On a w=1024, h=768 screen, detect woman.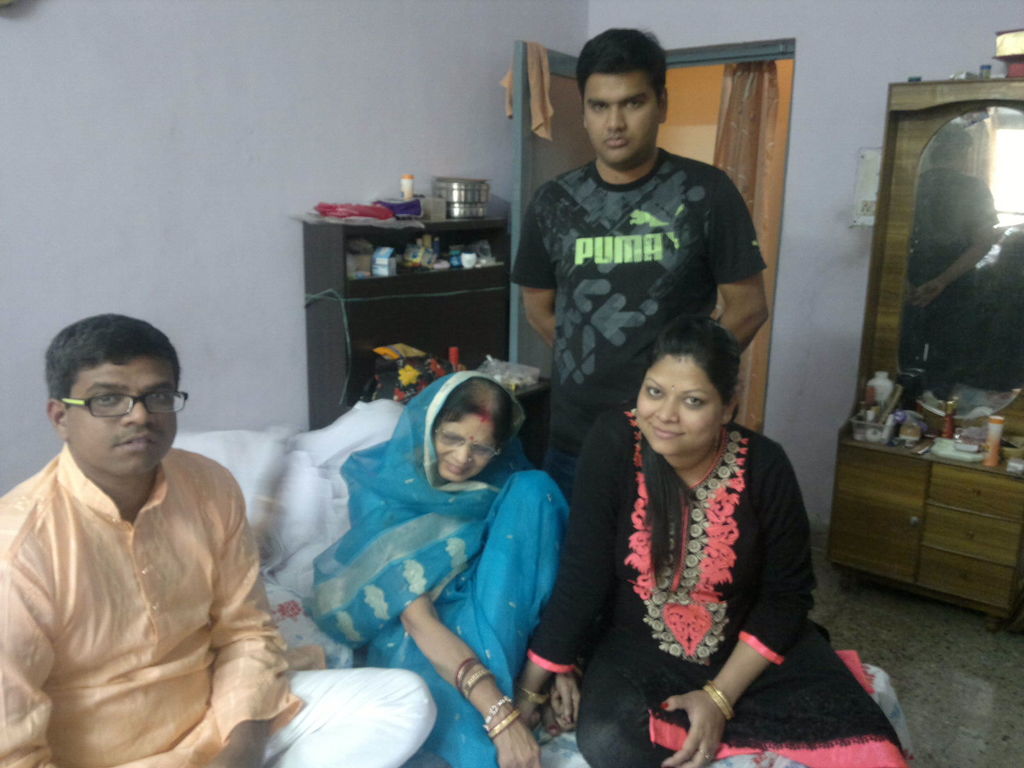
<region>563, 287, 838, 760</region>.
